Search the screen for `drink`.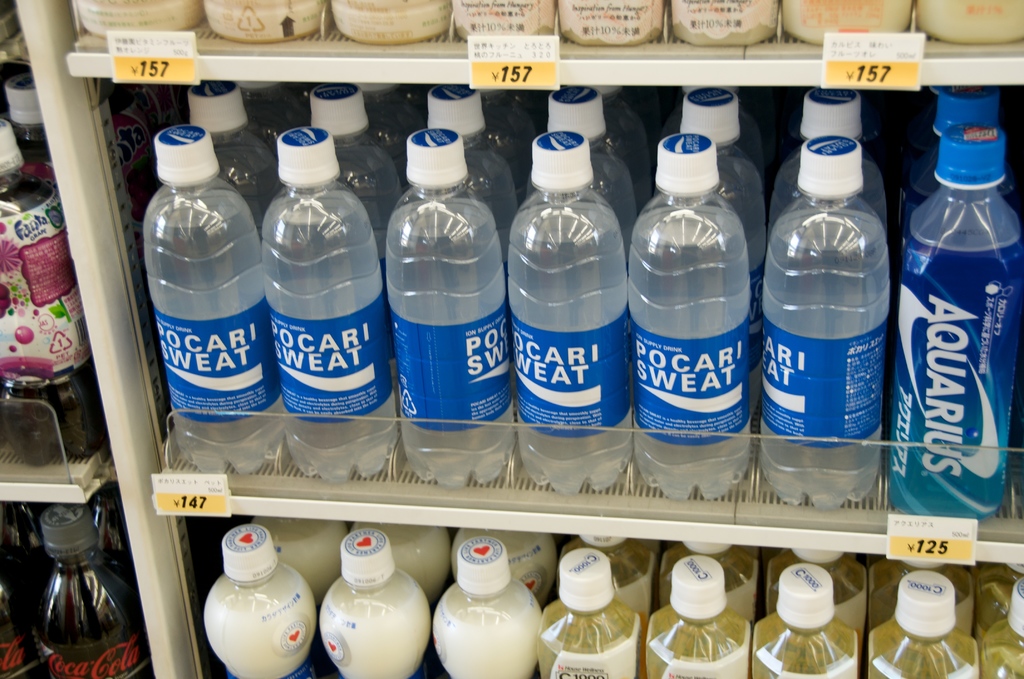
Found at region(563, 528, 654, 621).
